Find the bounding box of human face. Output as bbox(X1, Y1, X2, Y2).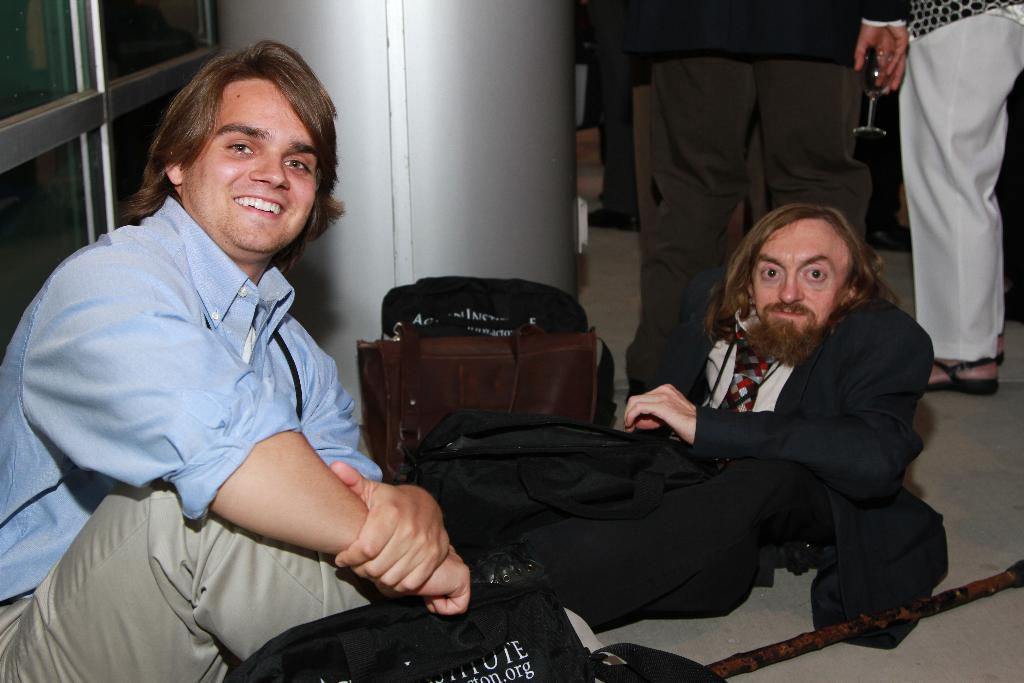
bbox(193, 74, 328, 259).
